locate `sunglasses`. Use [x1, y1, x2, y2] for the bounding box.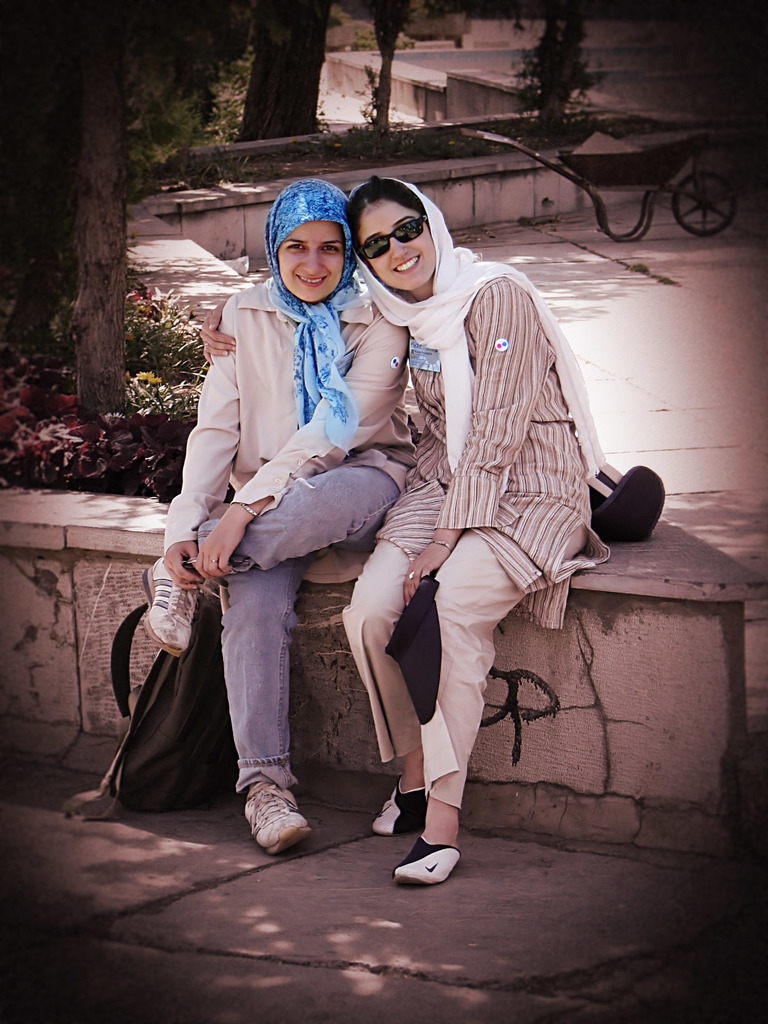
[362, 218, 429, 259].
